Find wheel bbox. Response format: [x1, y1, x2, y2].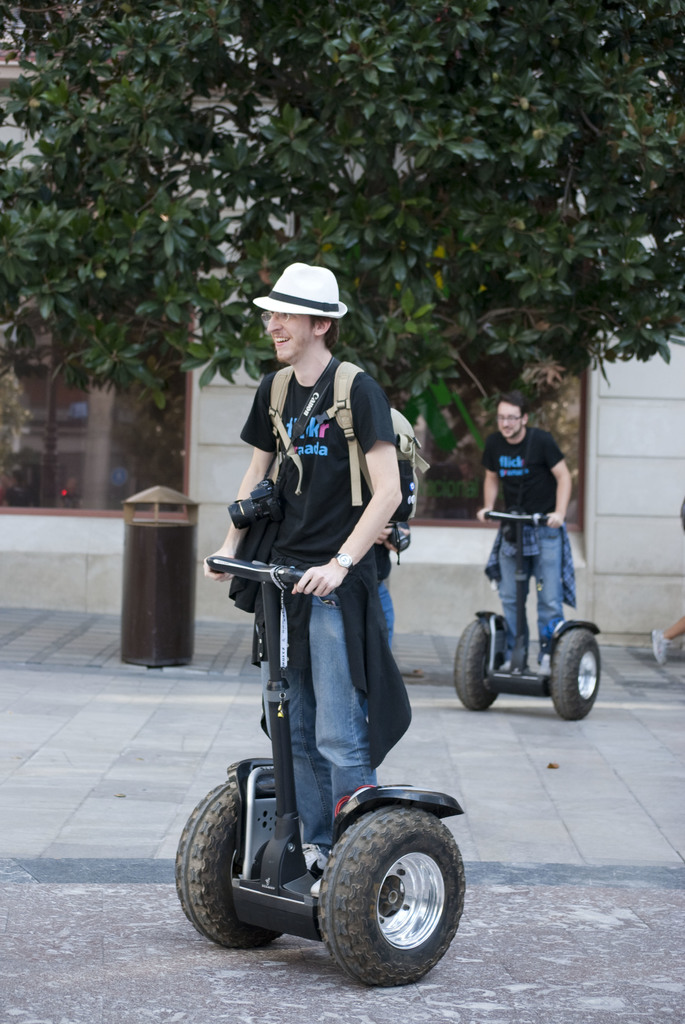
[162, 770, 289, 966].
